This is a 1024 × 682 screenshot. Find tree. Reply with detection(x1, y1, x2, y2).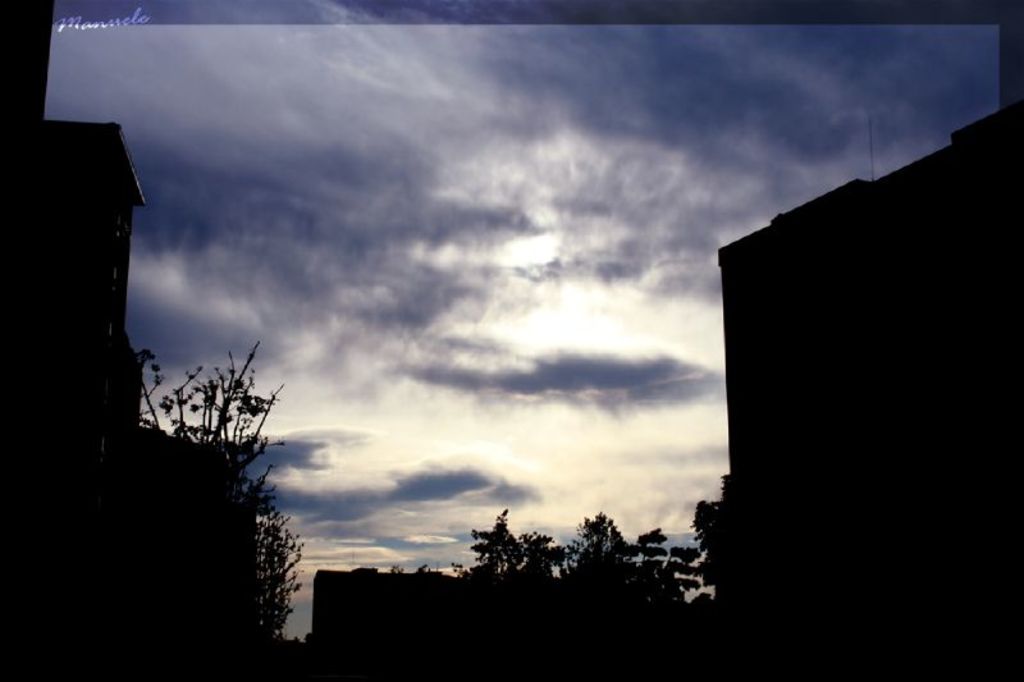
detection(129, 345, 303, 681).
